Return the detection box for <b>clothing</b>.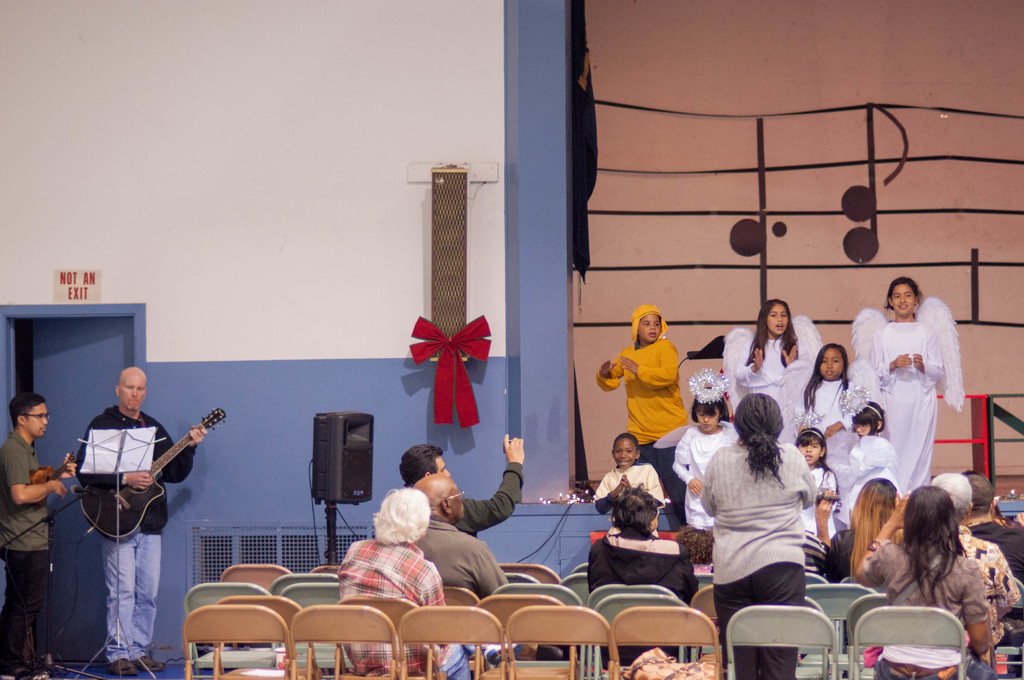
410:512:508:599.
